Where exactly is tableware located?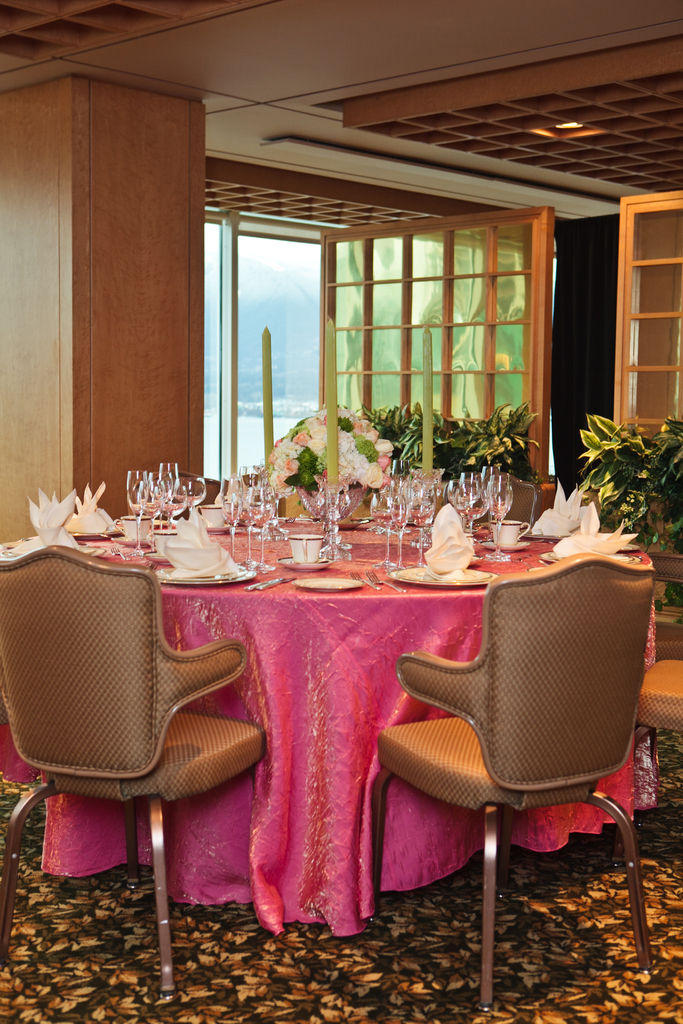
Its bounding box is box=[155, 474, 178, 523].
